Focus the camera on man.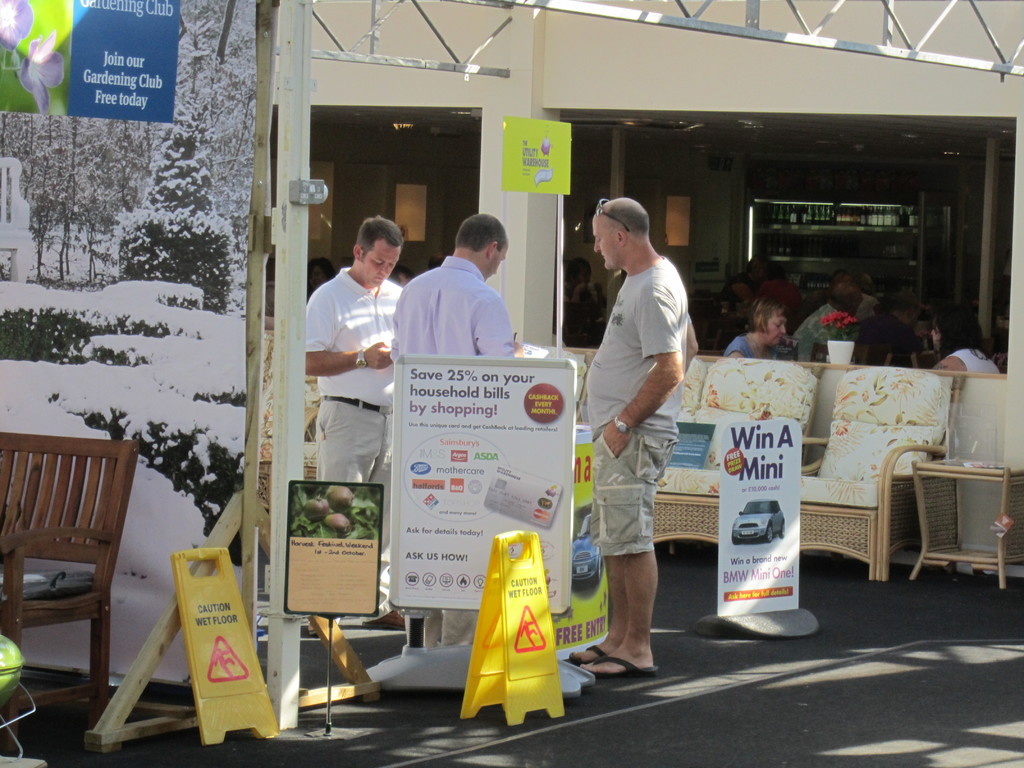
Focus region: 579,188,701,681.
